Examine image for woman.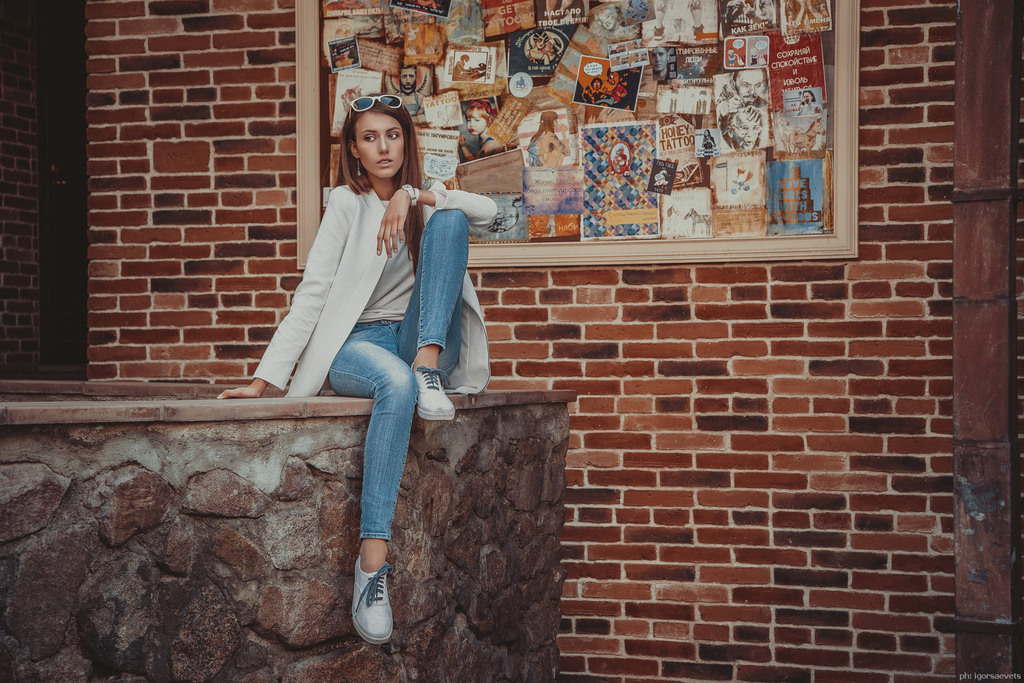
Examination result: <region>796, 89, 822, 113</region>.
